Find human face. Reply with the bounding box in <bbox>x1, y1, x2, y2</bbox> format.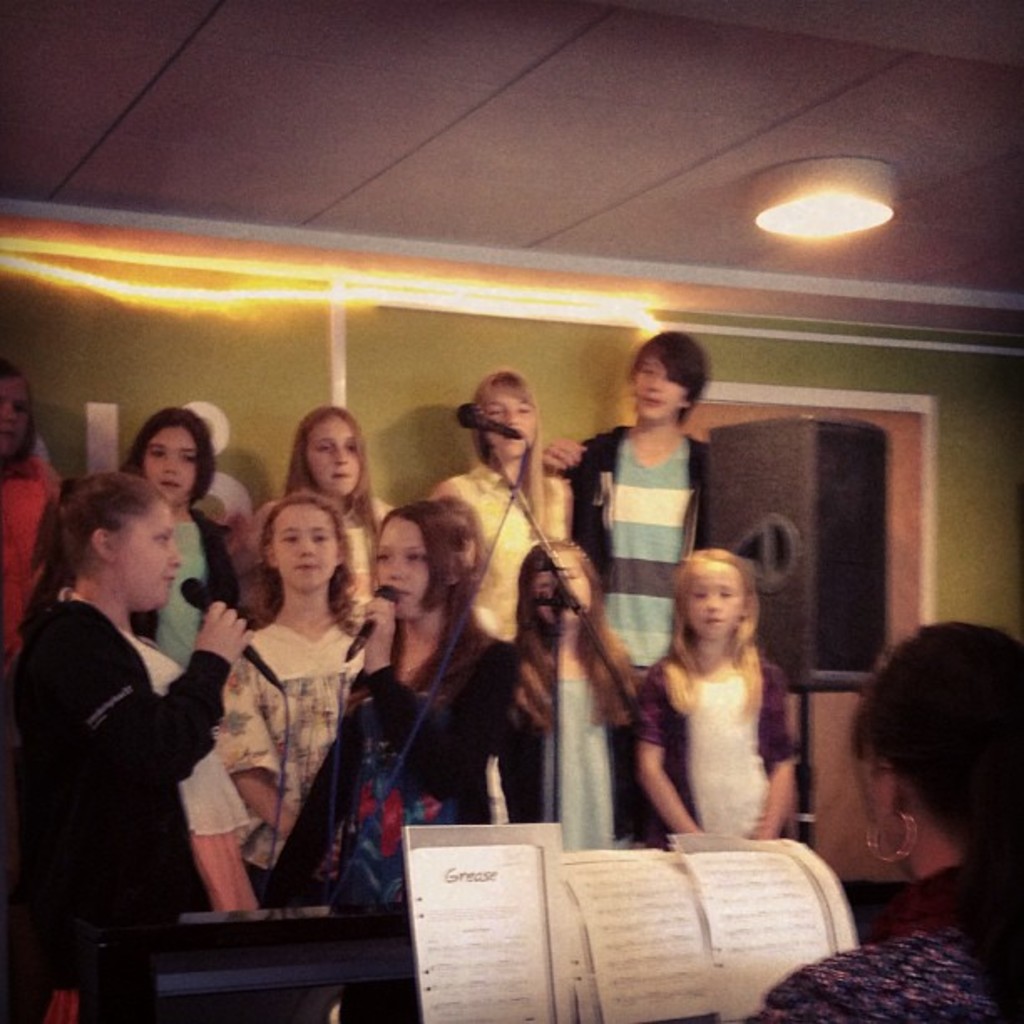
<bbox>141, 427, 196, 505</bbox>.
